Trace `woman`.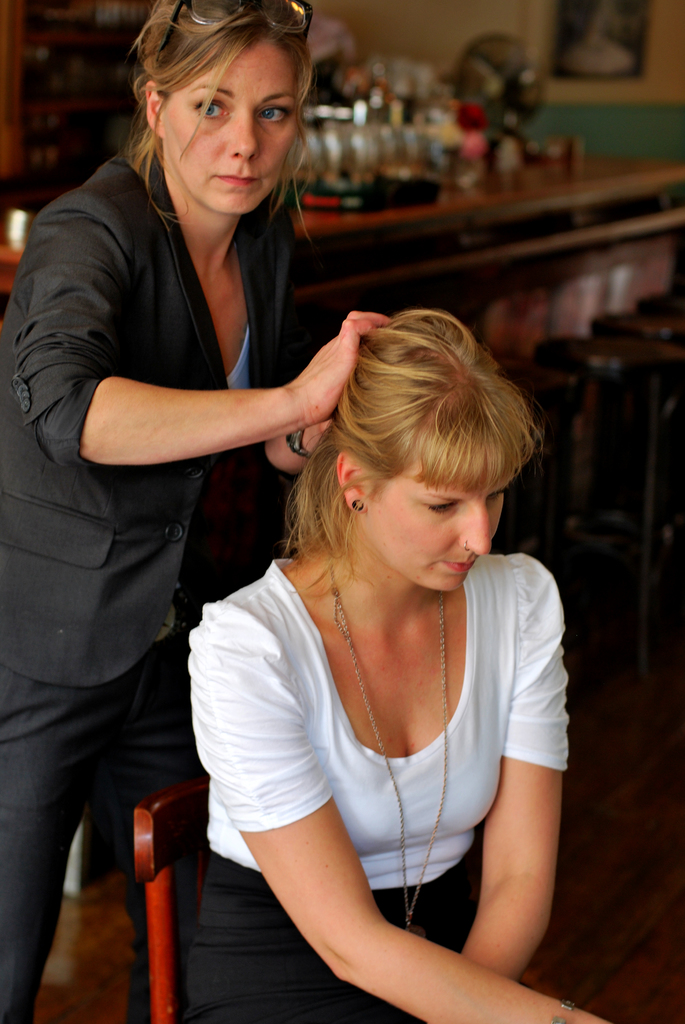
Traced to {"x1": 175, "y1": 305, "x2": 614, "y2": 1023}.
